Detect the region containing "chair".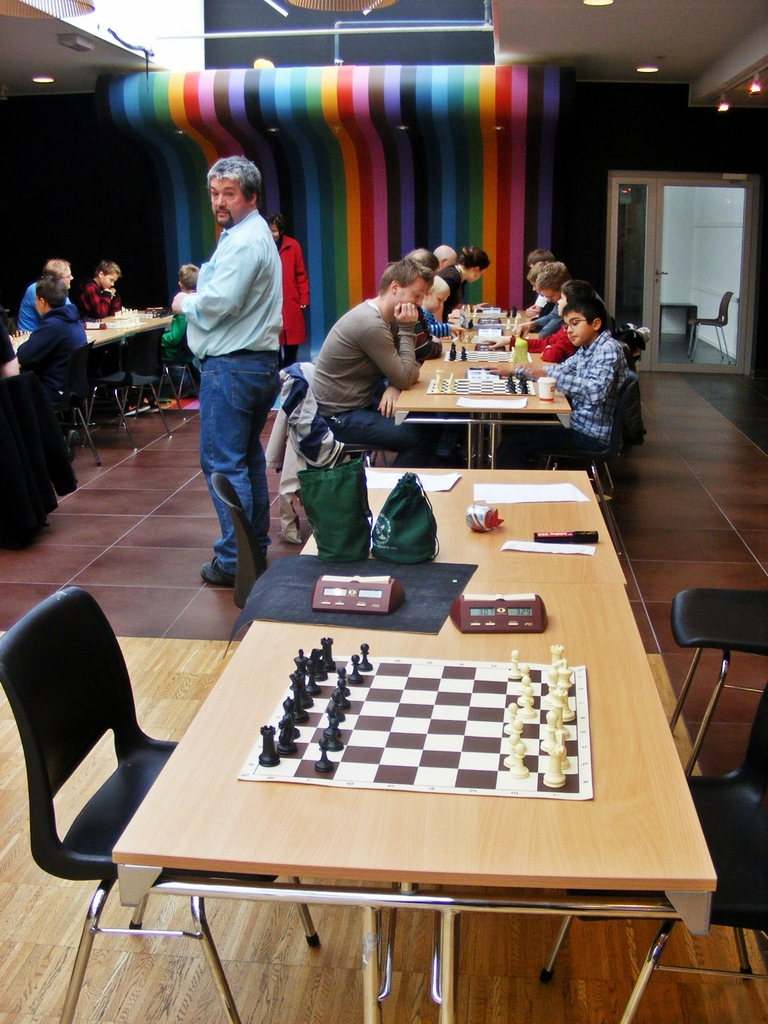
left=546, top=378, right=642, bottom=504.
